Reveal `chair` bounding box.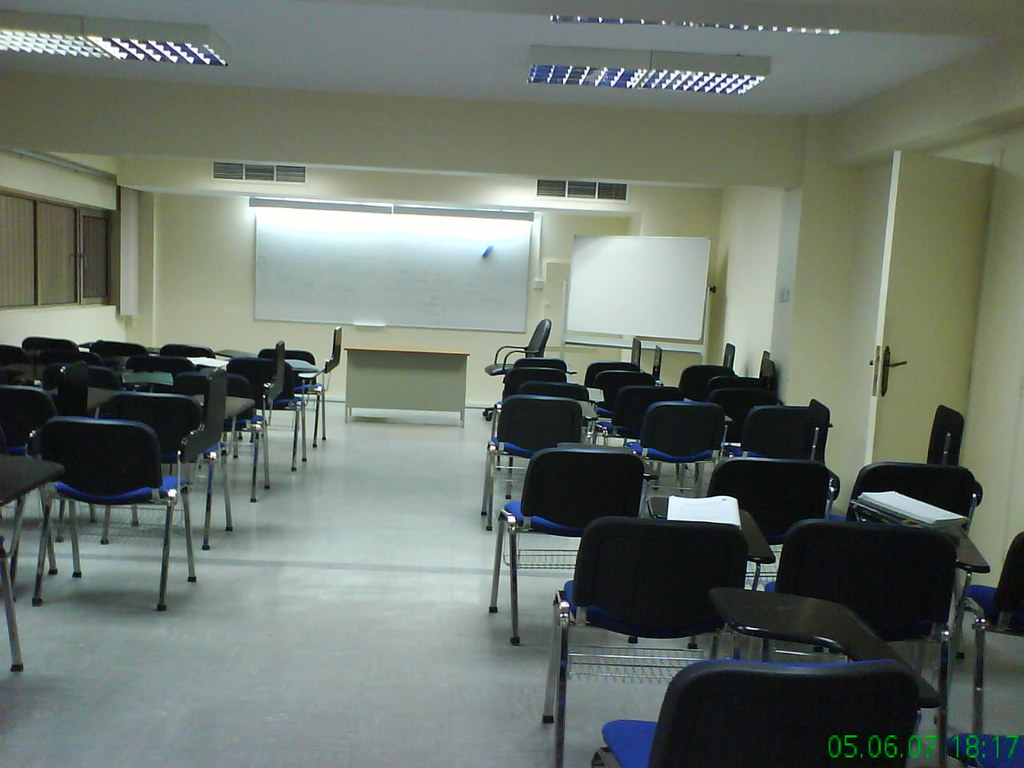
Revealed: (652,467,842,583).
